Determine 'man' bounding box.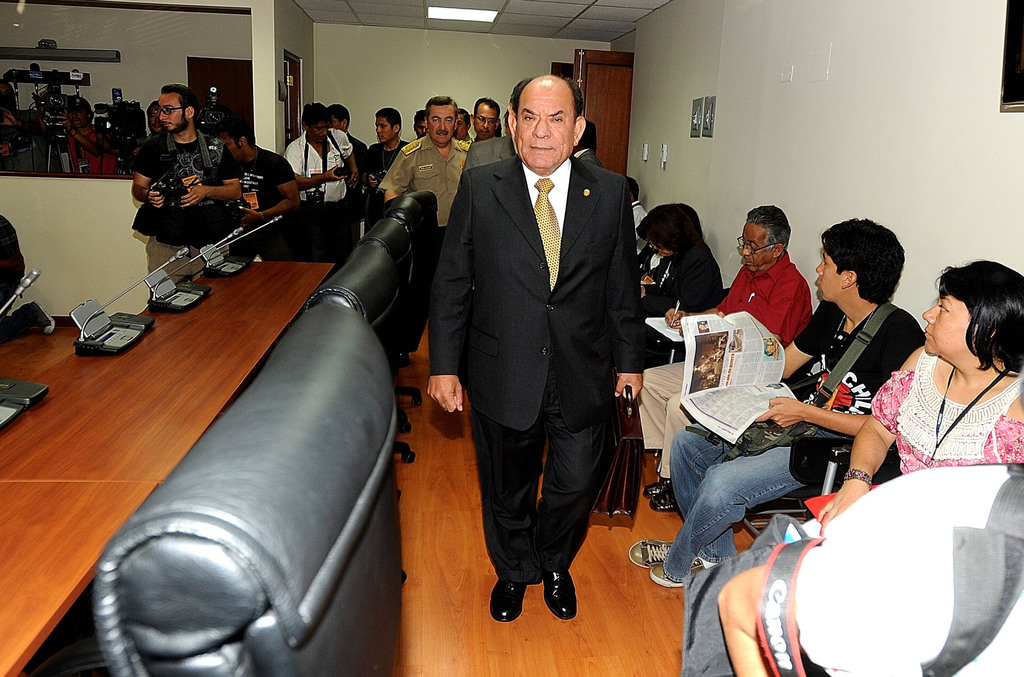
Determined: x1=457 y1=98 x2=501 y2=134.
